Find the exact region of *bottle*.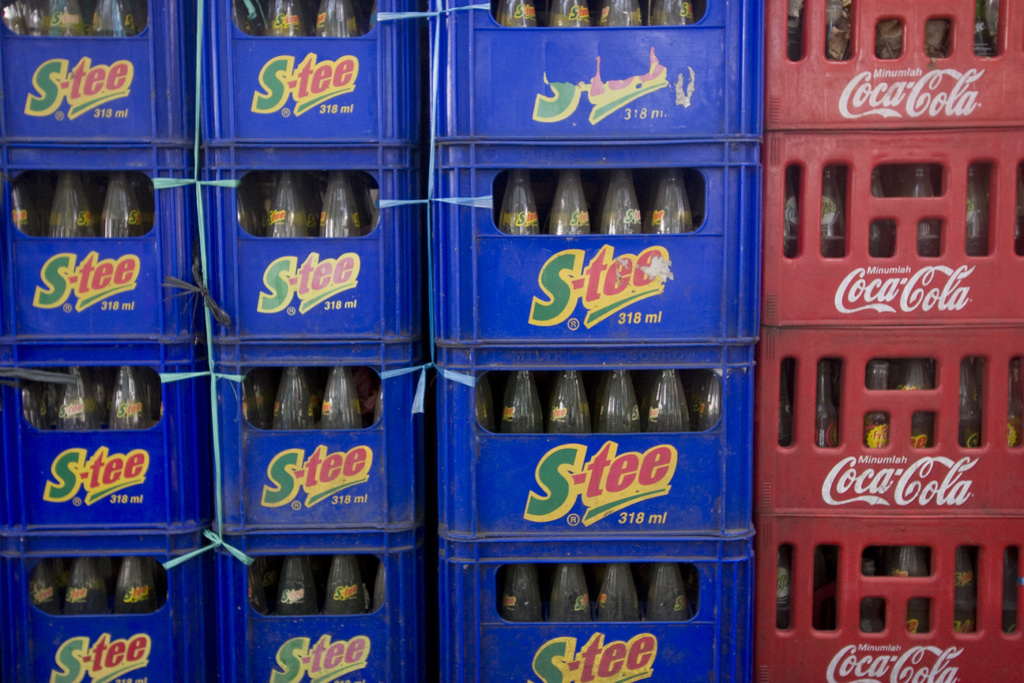
Exact region: <bbox>99, 172, 144, 241</bbox>.
